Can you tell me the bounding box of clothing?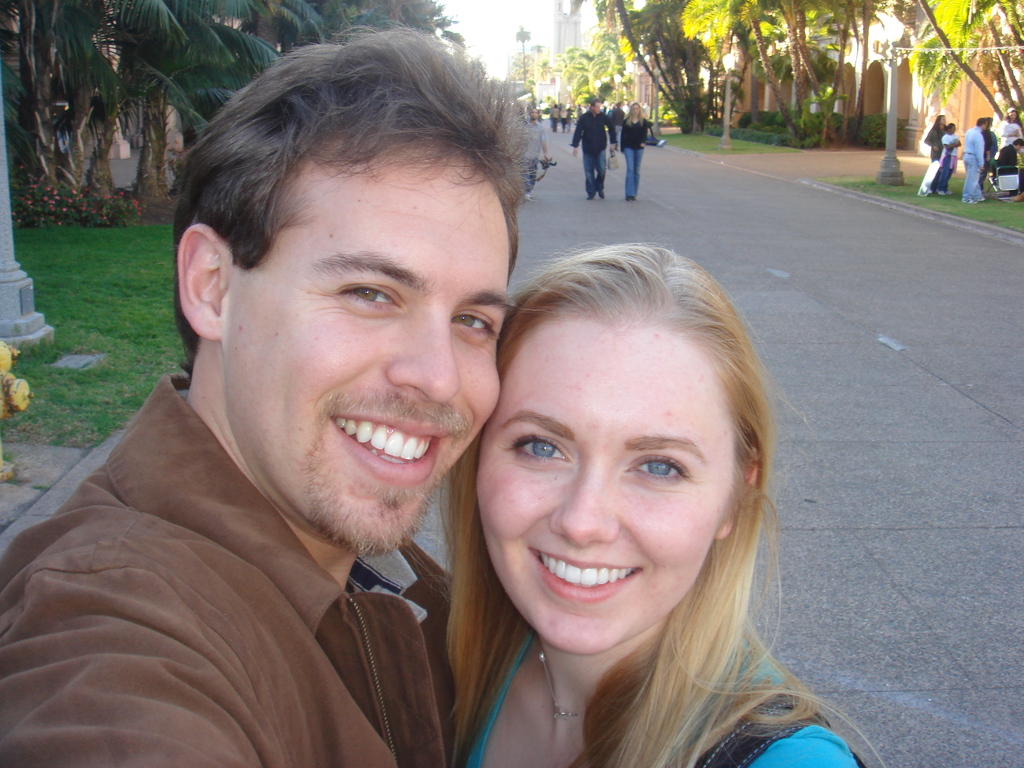
l=938, t=134, r=957, b=189.
